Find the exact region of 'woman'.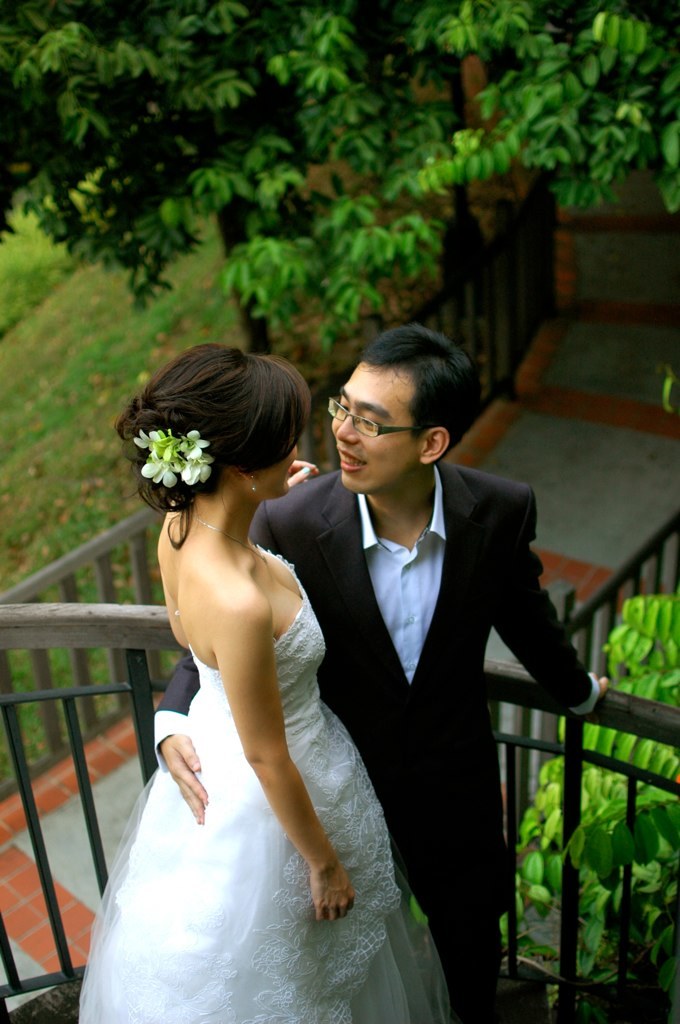
Exact region: {"left": 77, "top": 338, "right": 401, "bottom": 1023}.
